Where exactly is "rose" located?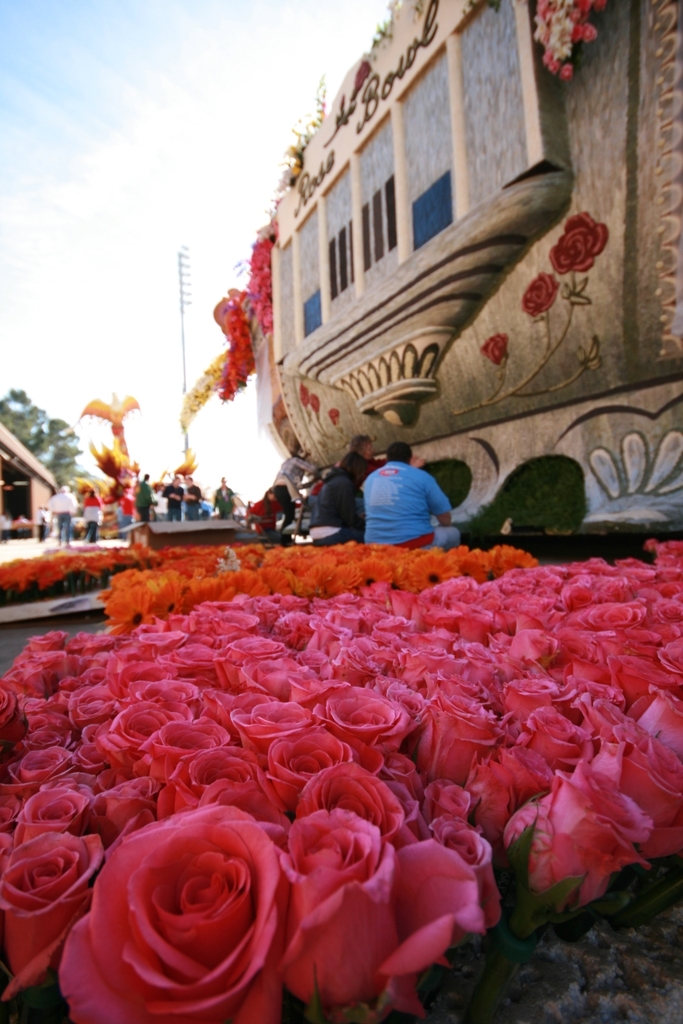
Its bounding box is region(328, 406, 338, 427).
